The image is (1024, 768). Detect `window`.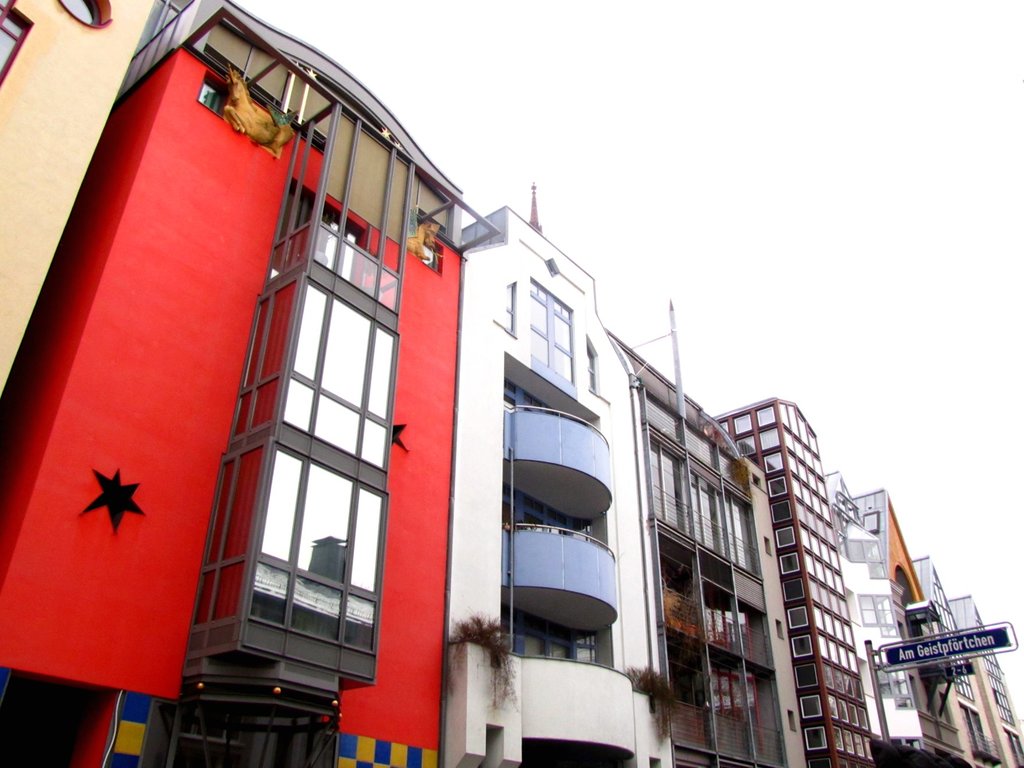
Detection: bbox=[768, 477, 781, 497].
